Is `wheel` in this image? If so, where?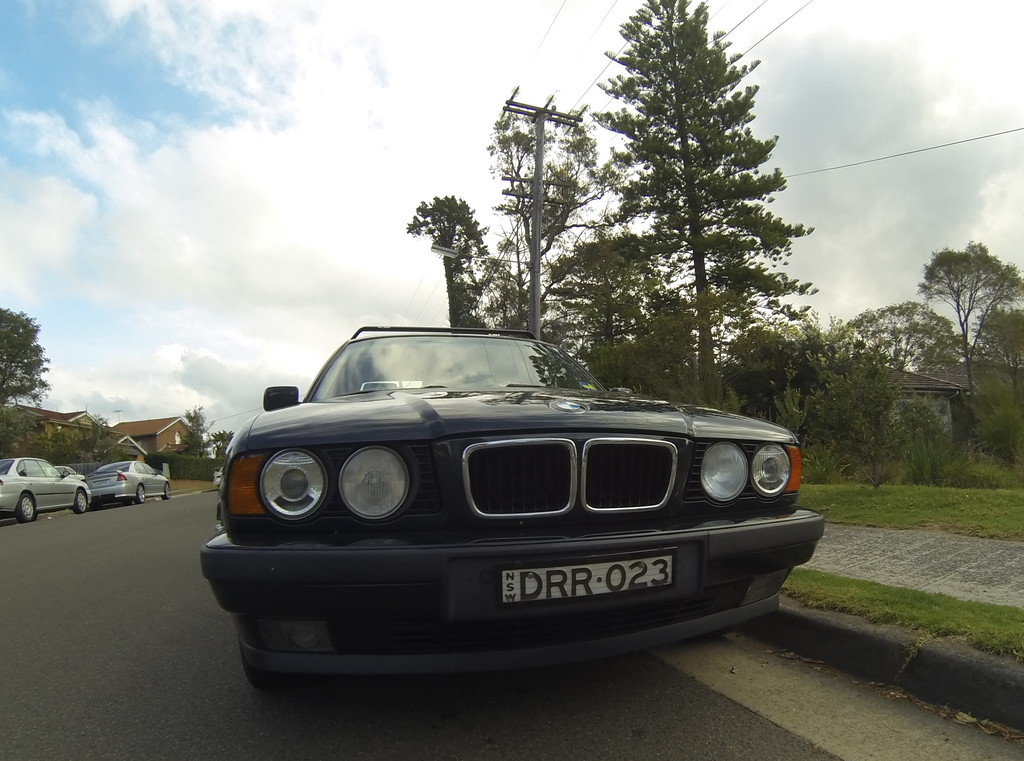
Yes, at 240/661/333/695.
